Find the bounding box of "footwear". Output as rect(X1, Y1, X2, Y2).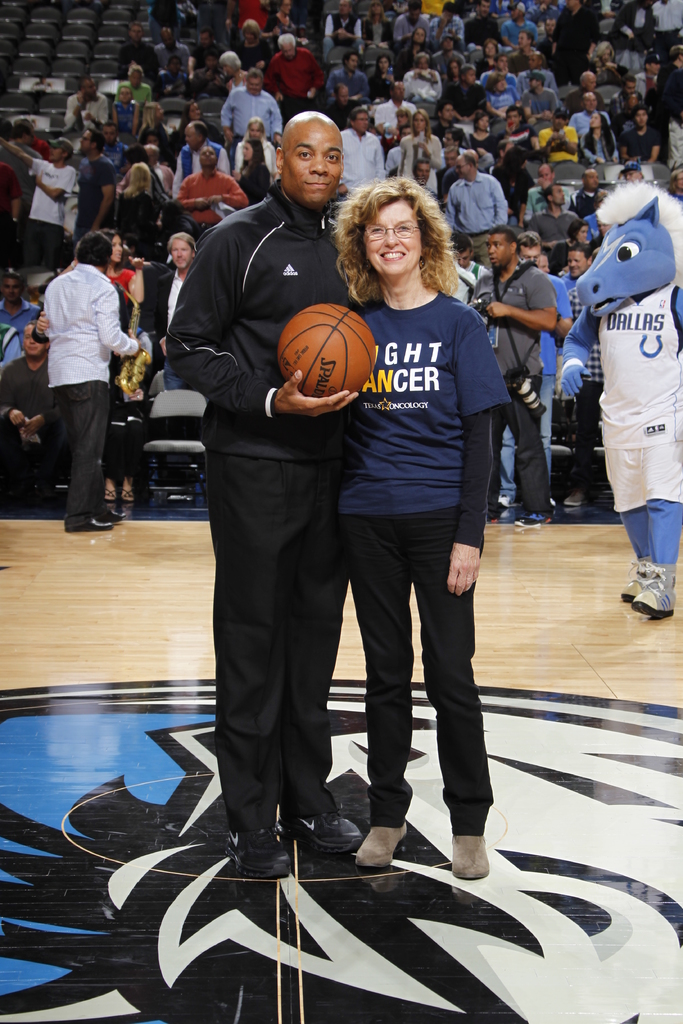
rect(449, 835, 488, 881).
